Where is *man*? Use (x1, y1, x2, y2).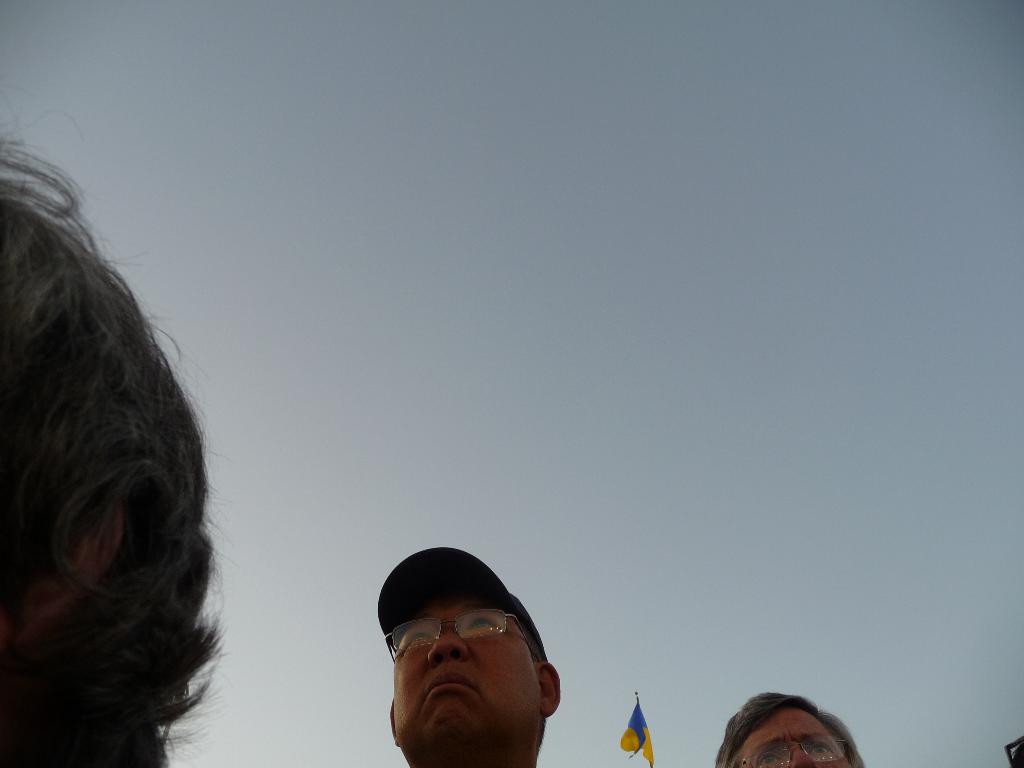
(0, 141, 226, 767).
